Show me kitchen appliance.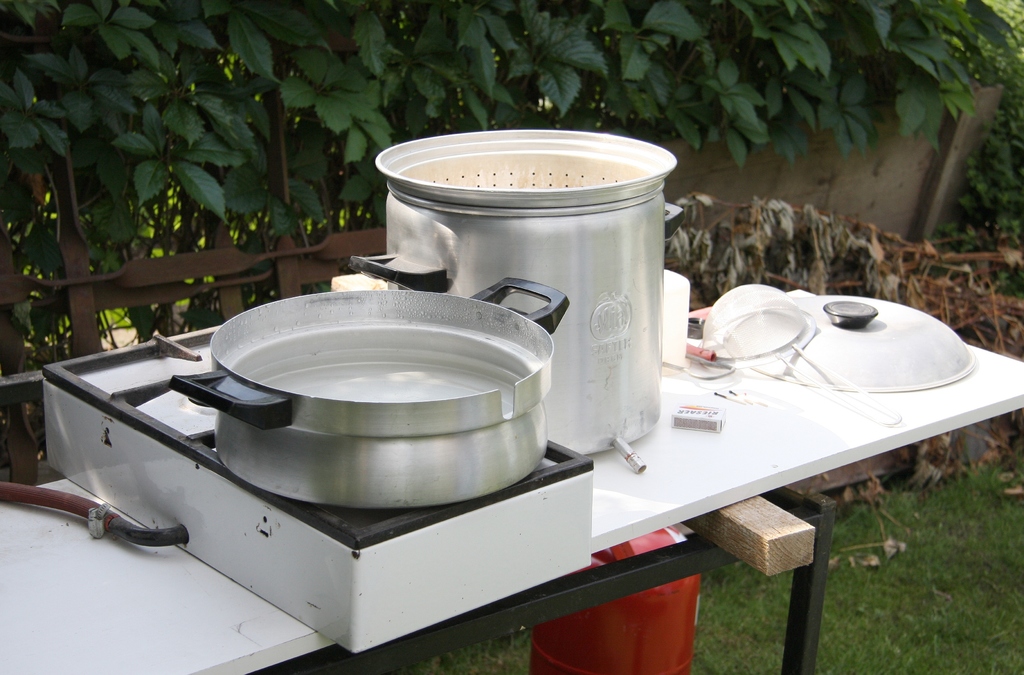
kitchen appliance is here: detection(352, 127, 671, 457).
